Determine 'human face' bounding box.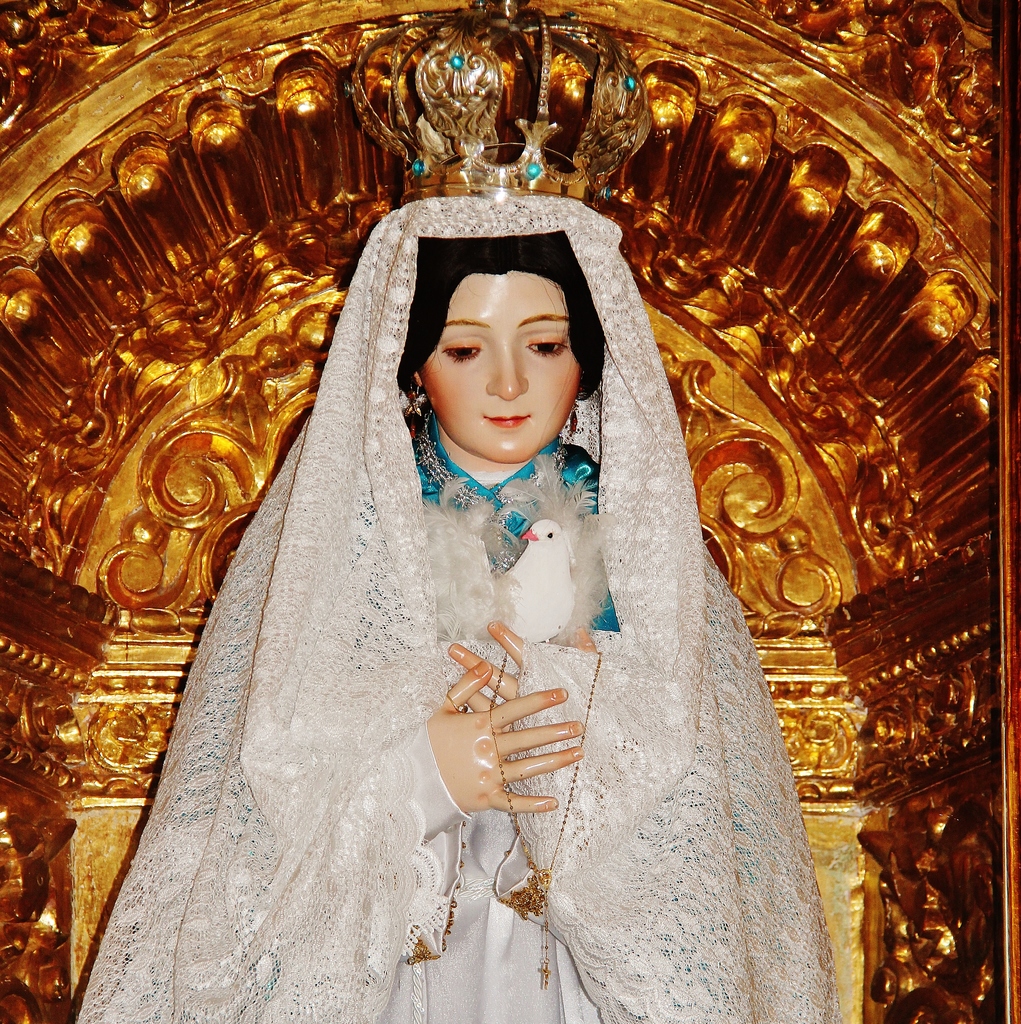
Determined: [left=422, top=273, right=571, bottom=464].
